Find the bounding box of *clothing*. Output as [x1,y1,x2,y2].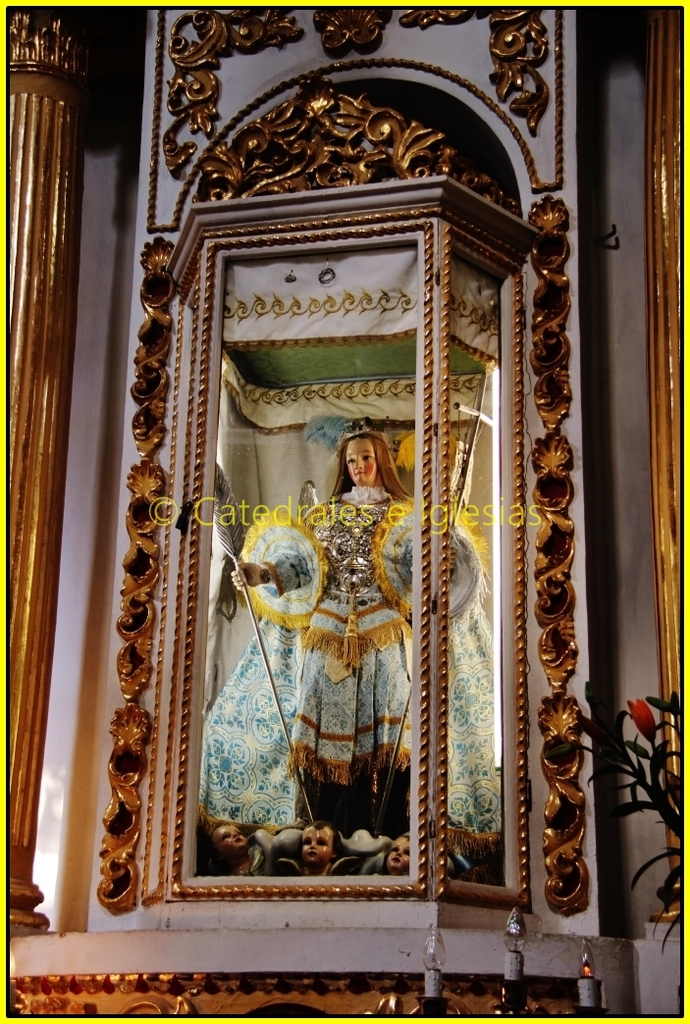
[197,482,426,830].
